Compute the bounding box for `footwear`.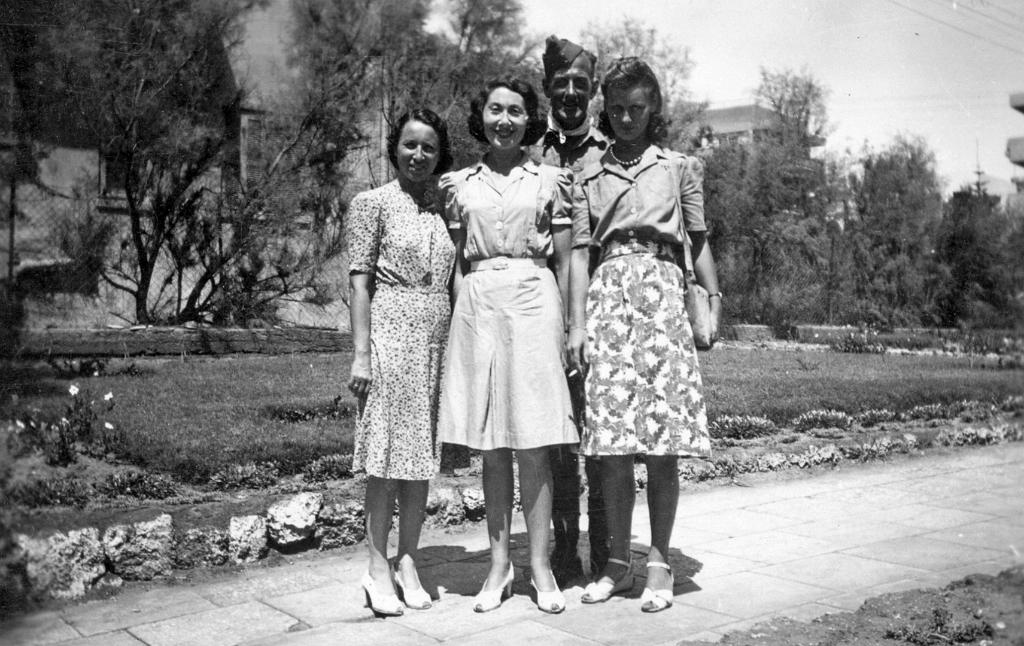
x1=531, y1=571, x2=567, y2=615.
